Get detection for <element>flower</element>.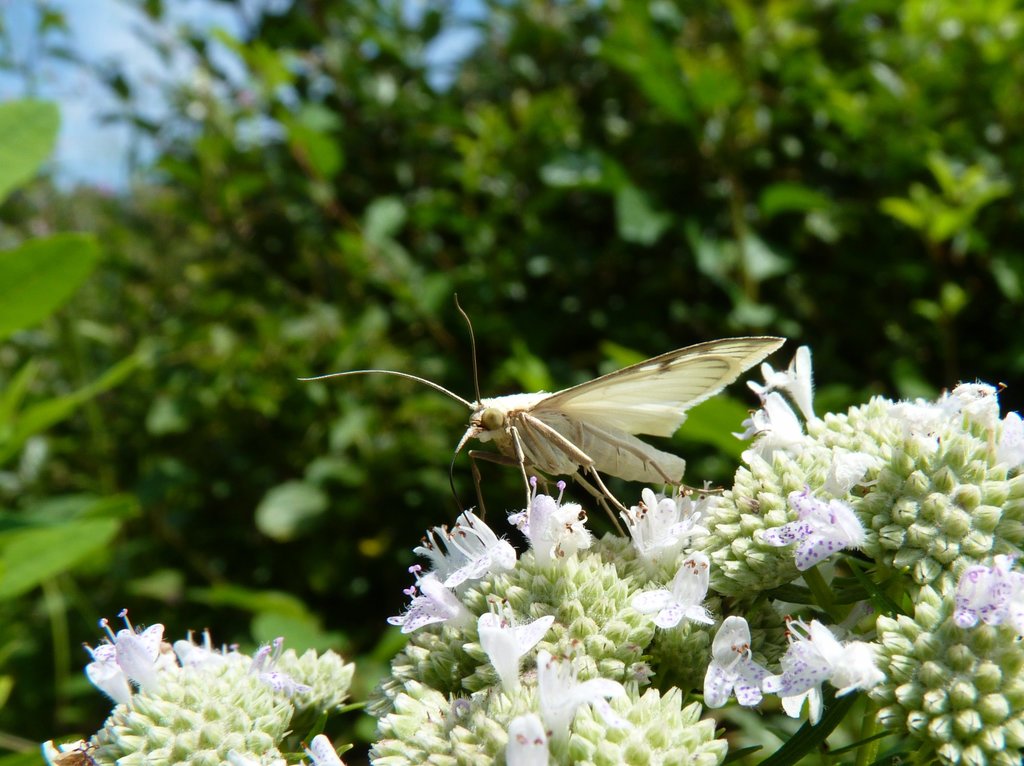
Detection: {"left": 992, "top": 410, "right": 1023, "bottom": 468}.
